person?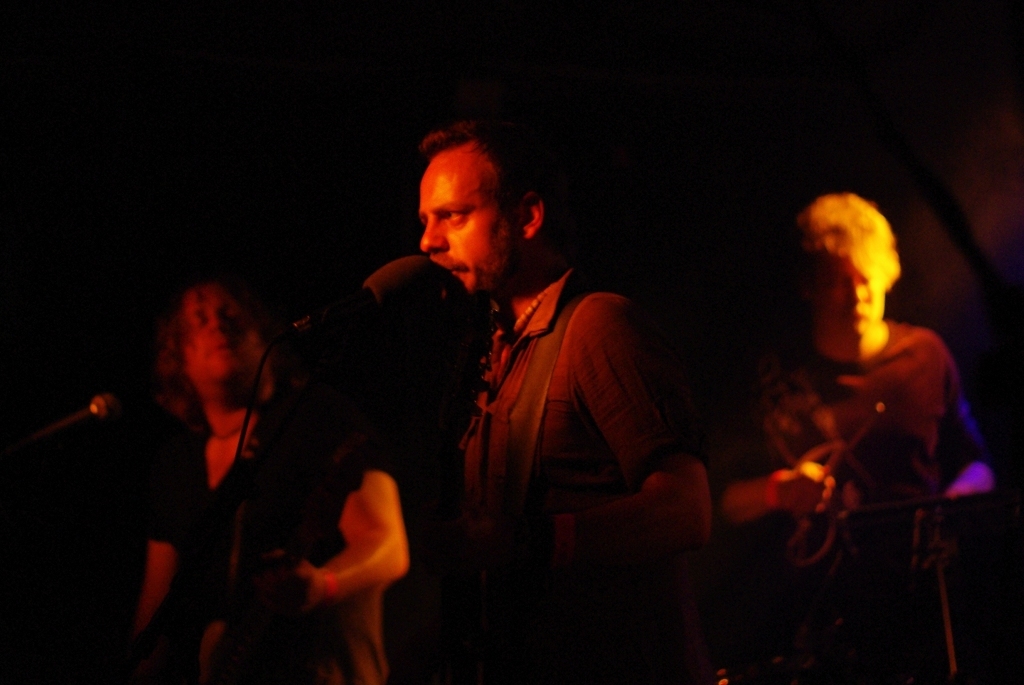
crop(417, 120, 711, 562)
